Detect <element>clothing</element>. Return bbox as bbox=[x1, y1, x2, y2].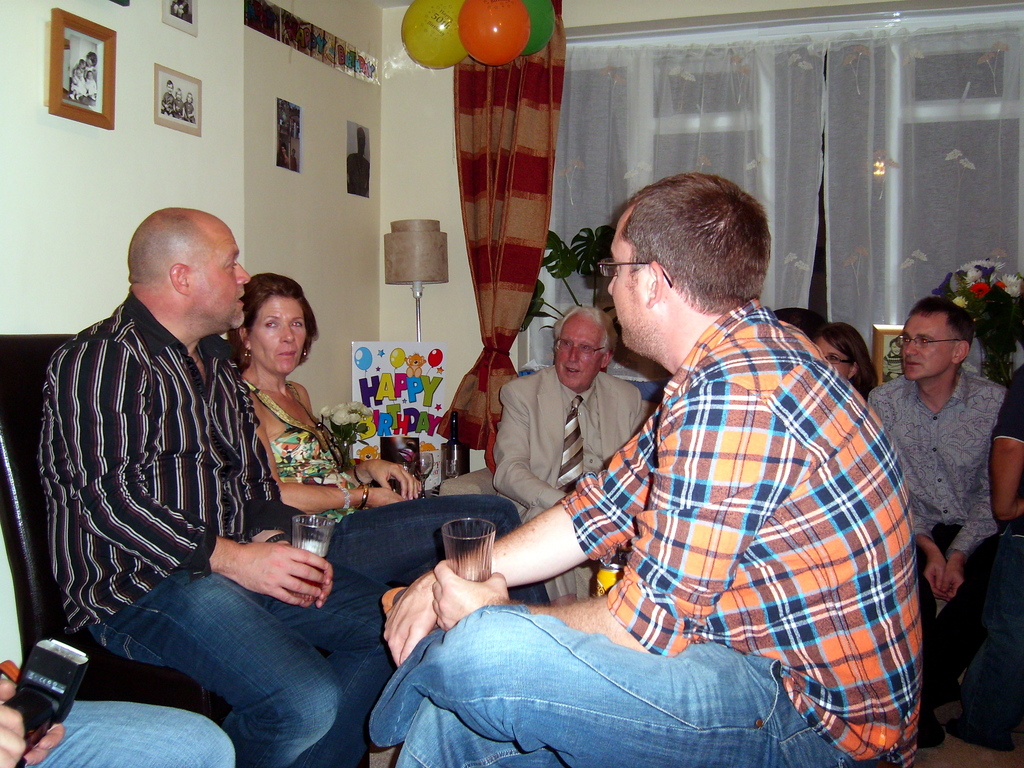
bbox=[369, 603, 871, 767].
